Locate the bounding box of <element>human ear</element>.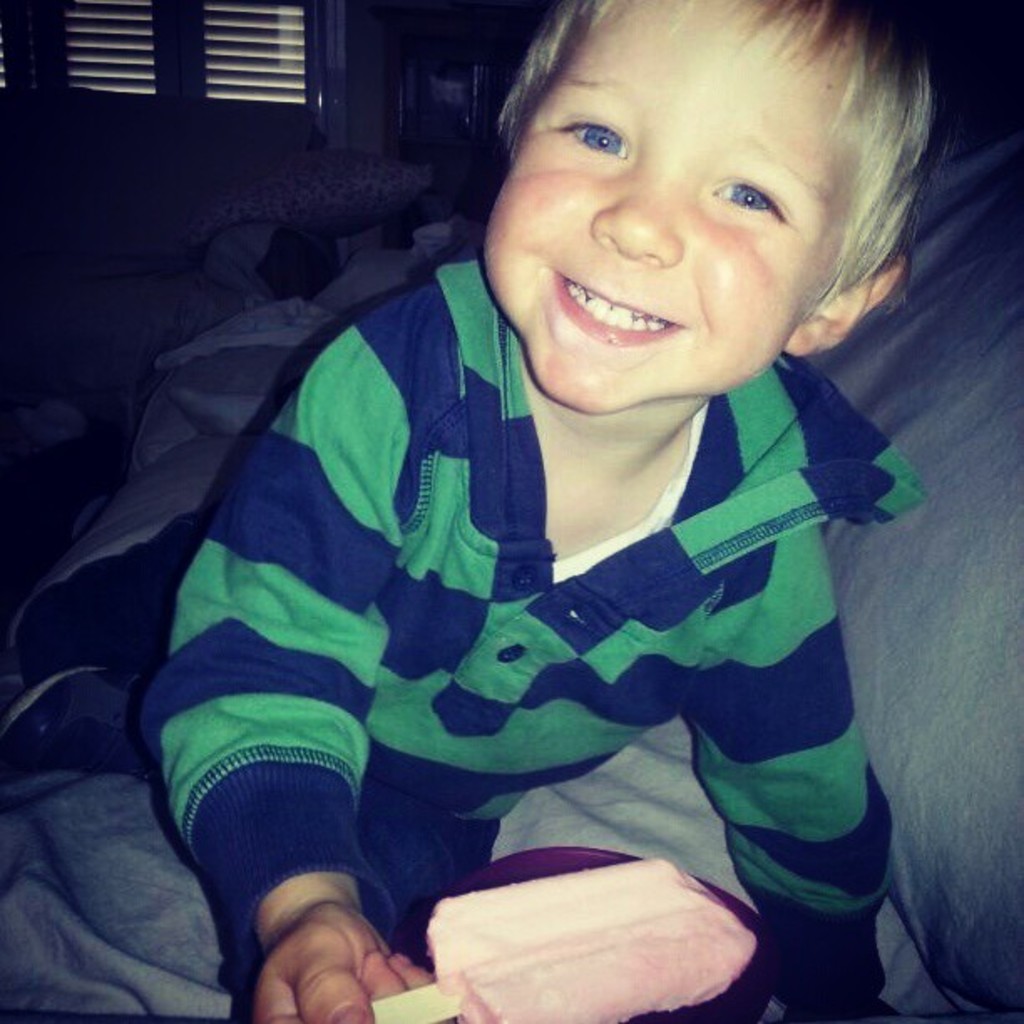
Bounding box: (x1=781, y1=249, x2=905, y2=356).
